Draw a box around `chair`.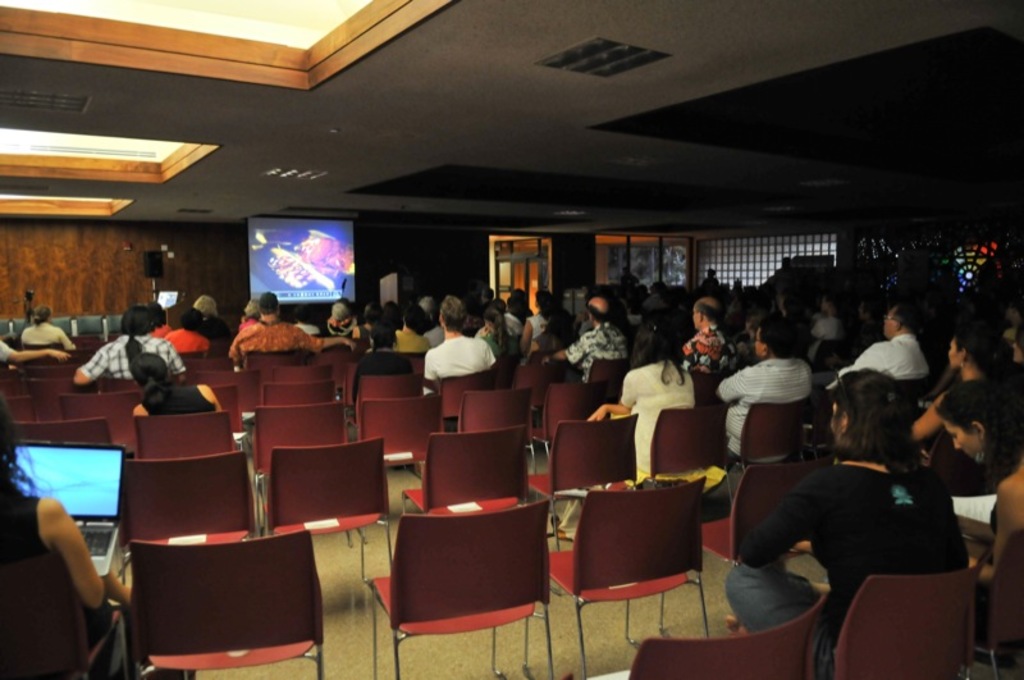
{"left": 358, "top": 371, "right": 430, "bottom": 400}.
